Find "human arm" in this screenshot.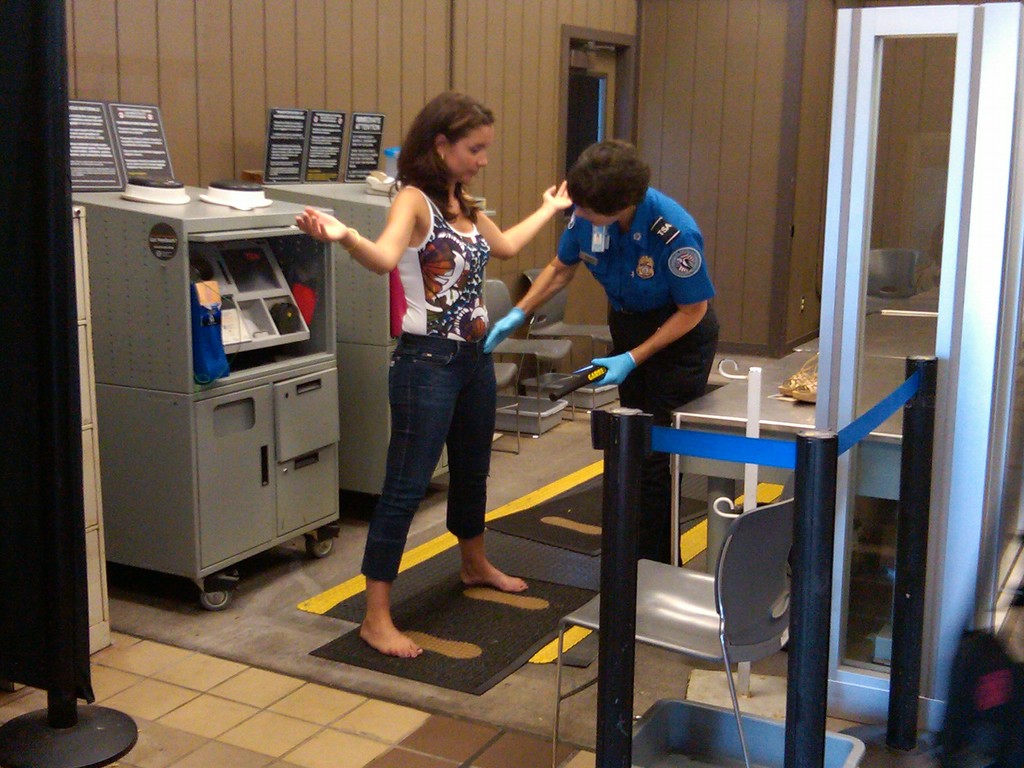
The bounding box for "human arm" is (left=461, top=192, right=584, bottom=264).
